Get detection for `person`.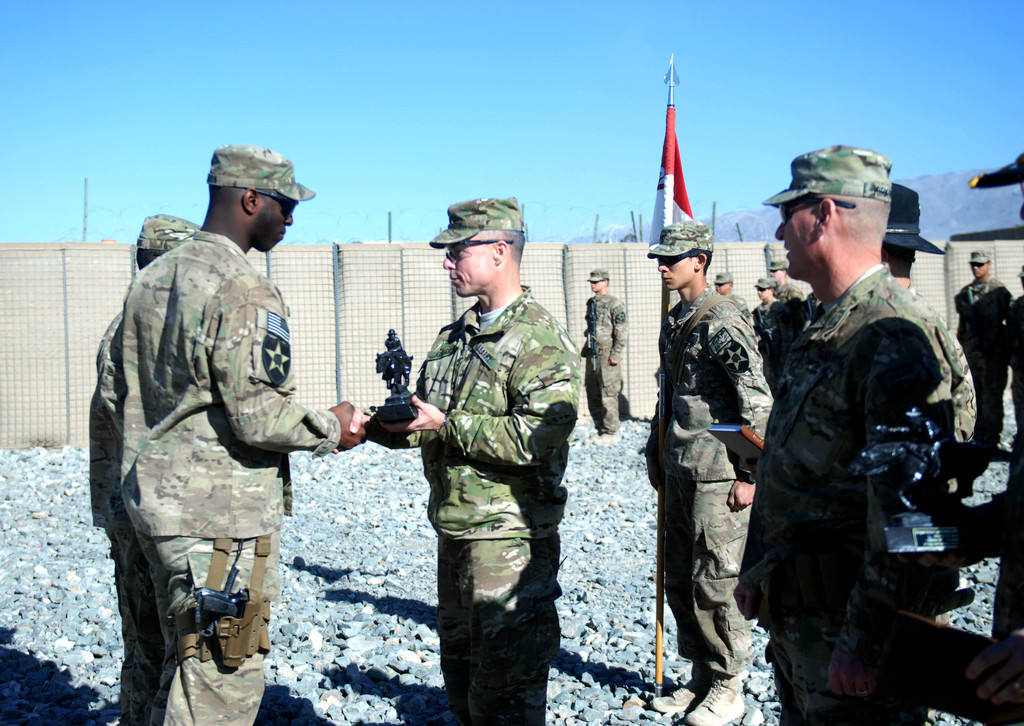
Detection: pyautogui.locateOnScreen(952, 249, 1009, 459).
